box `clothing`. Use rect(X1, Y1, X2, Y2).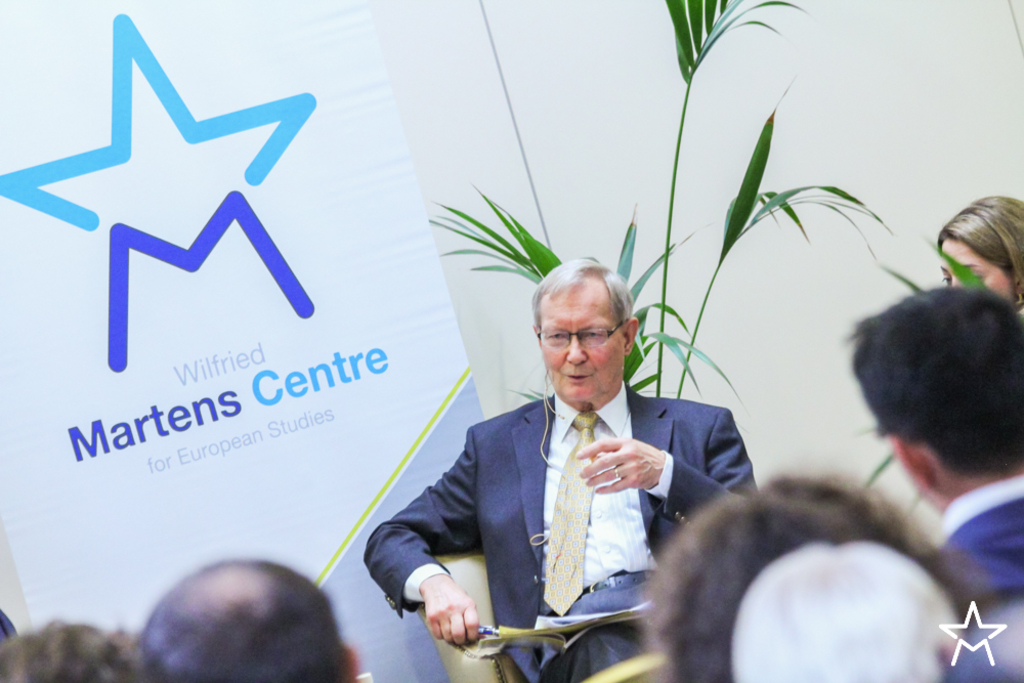
rect(389, 347, 733, 674).
